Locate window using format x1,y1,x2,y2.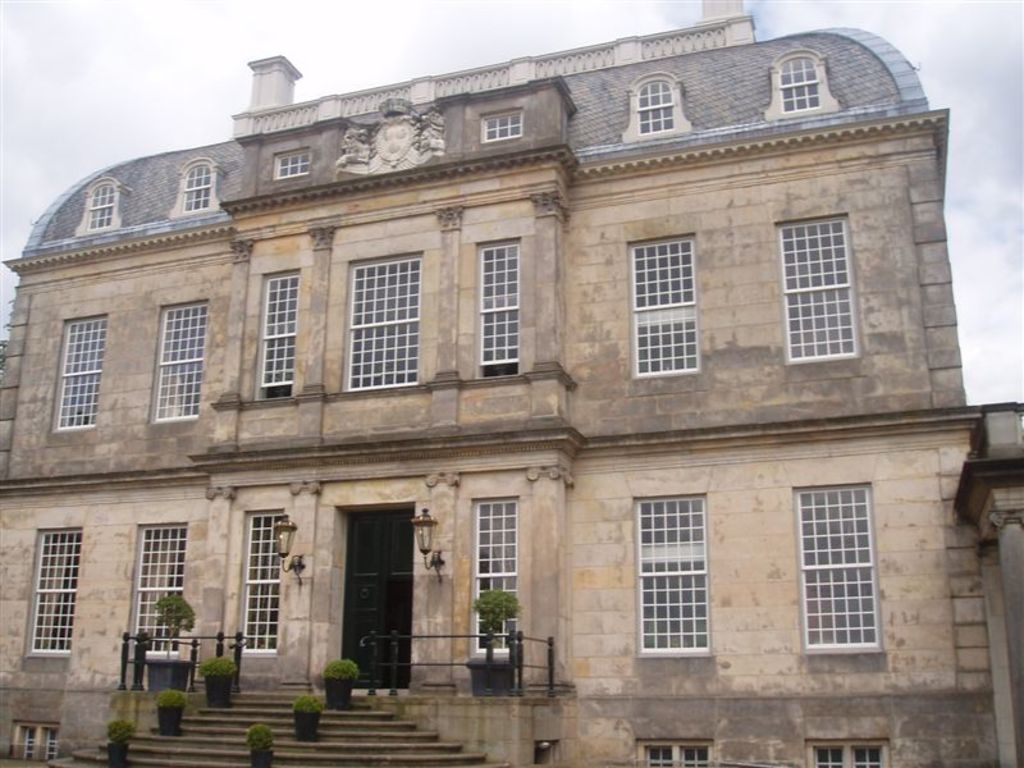
136,527,187,660.
